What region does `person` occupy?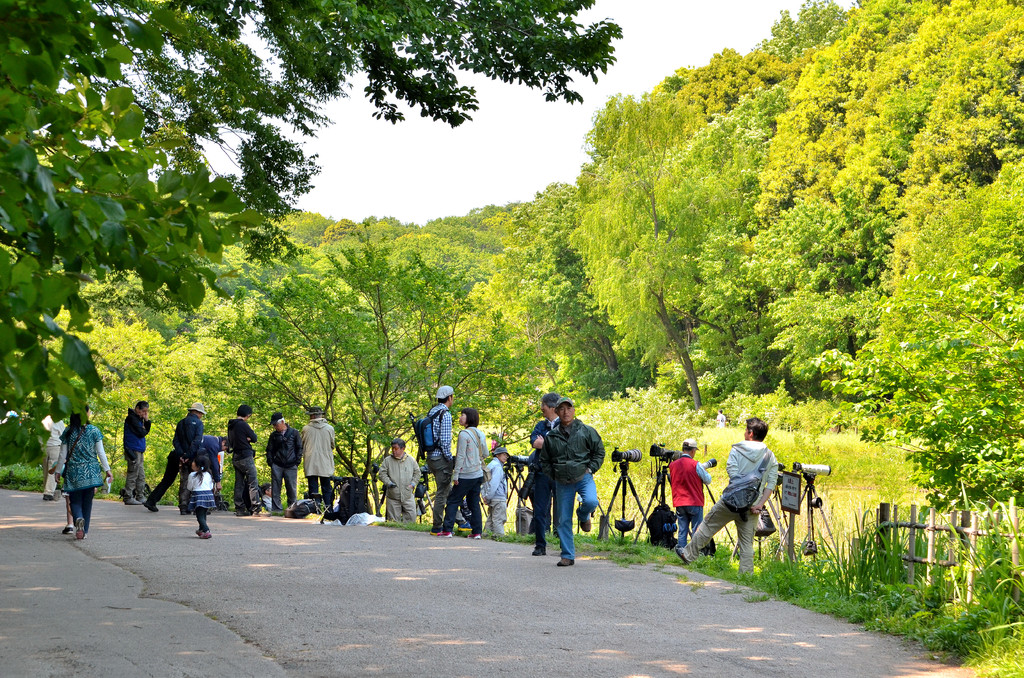
[left=424, top=410, right=492, bottom=537].
